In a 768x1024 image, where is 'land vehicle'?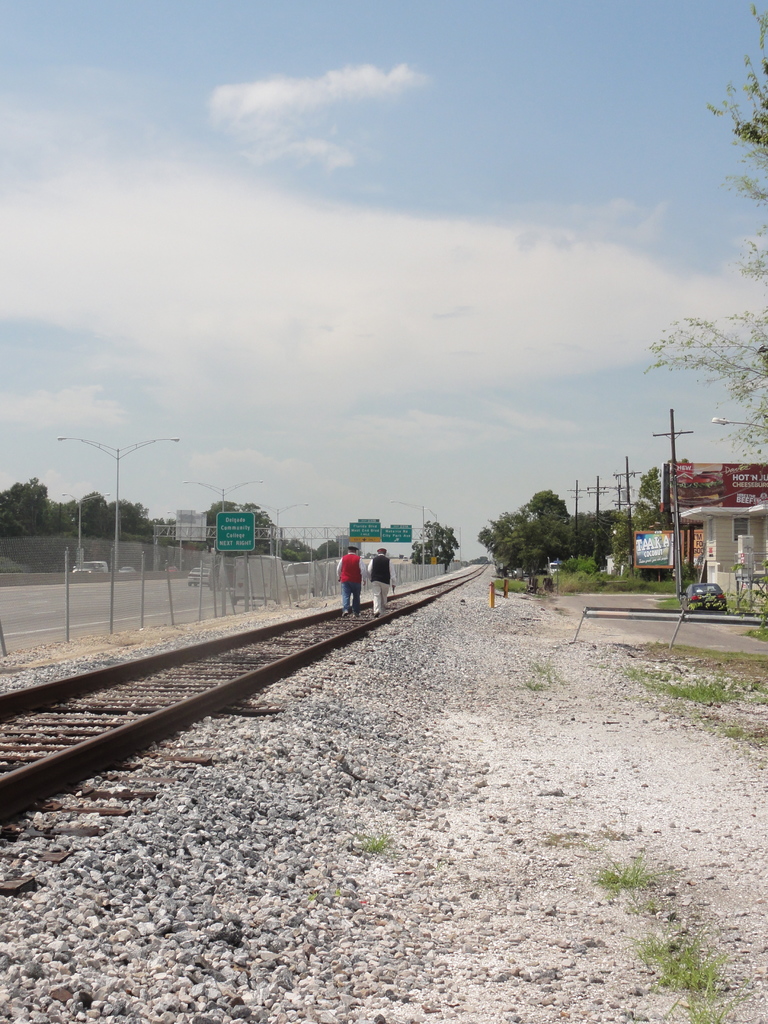
(287,556,321,596).
